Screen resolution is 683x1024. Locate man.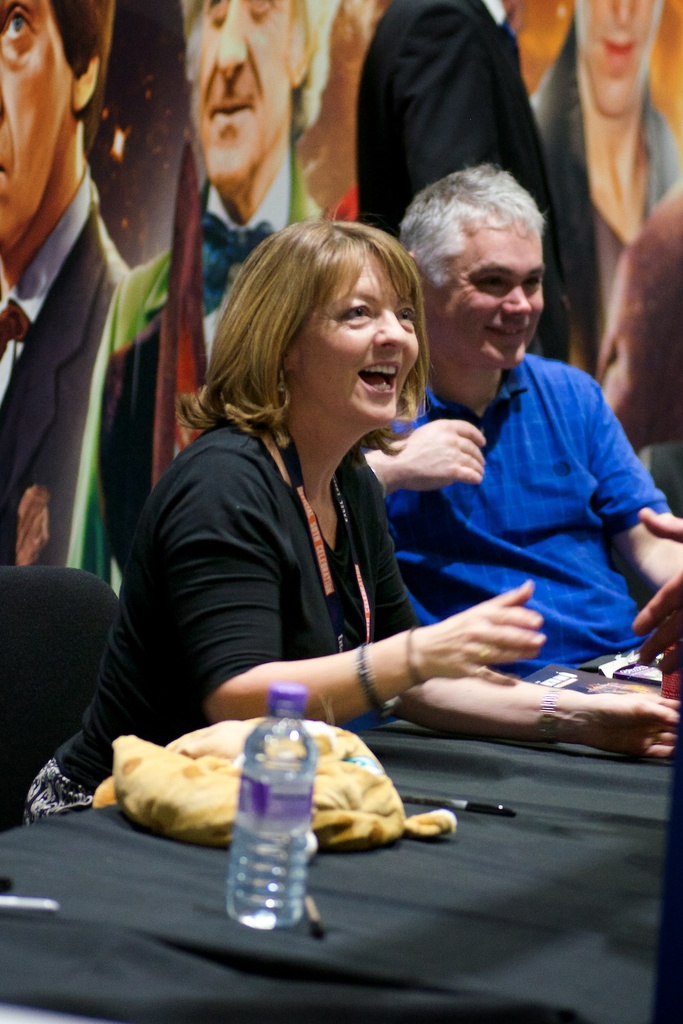
(373,178,657,751).
